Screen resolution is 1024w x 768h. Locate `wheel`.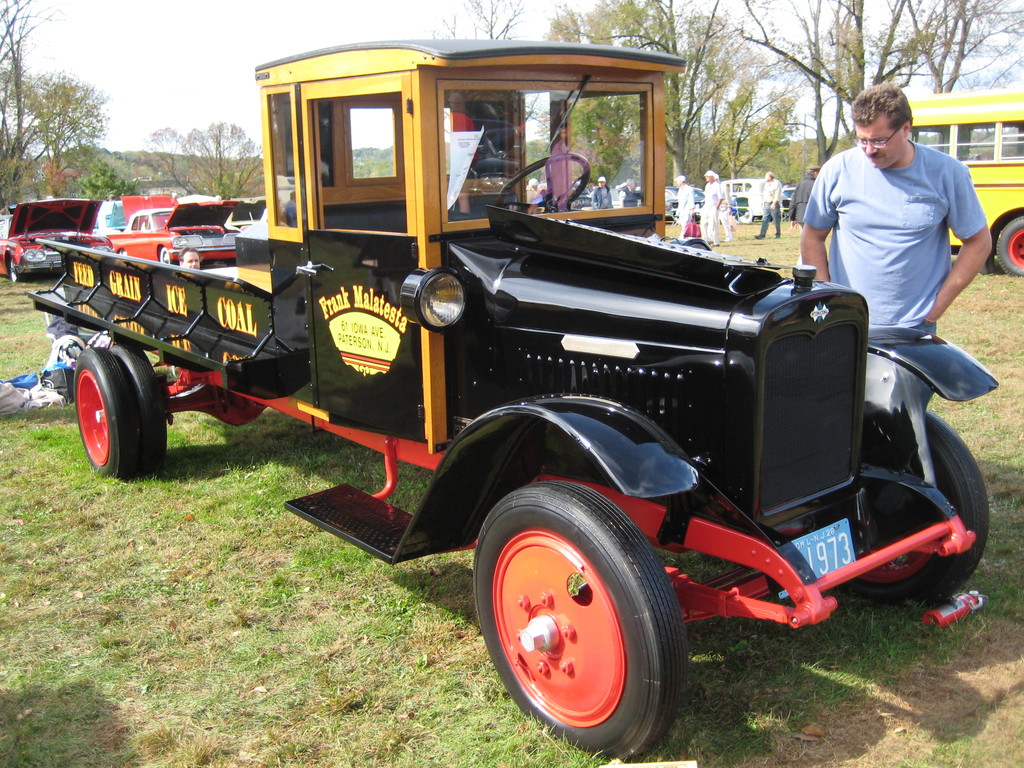
bbox=(5, 255, 22, 287).
